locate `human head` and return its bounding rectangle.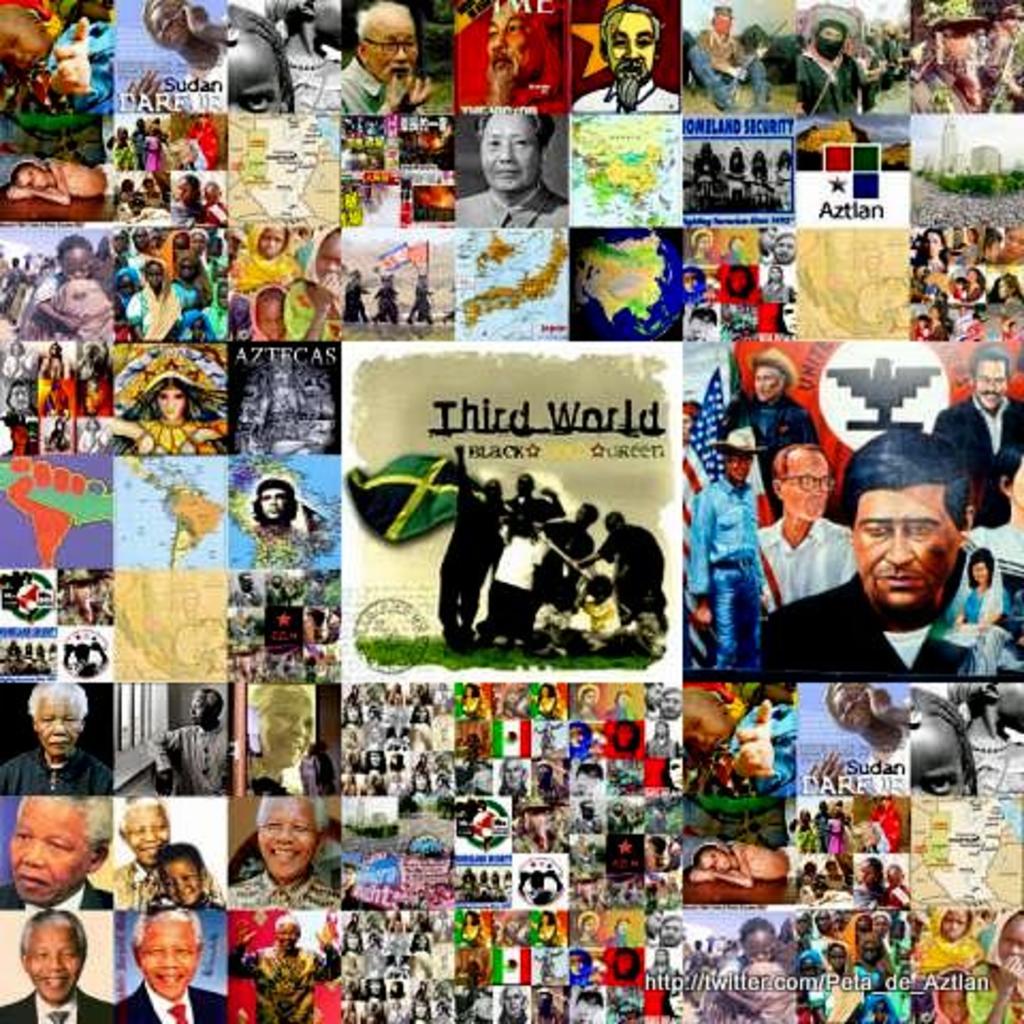
box=[966, 339, 1018, 405].
